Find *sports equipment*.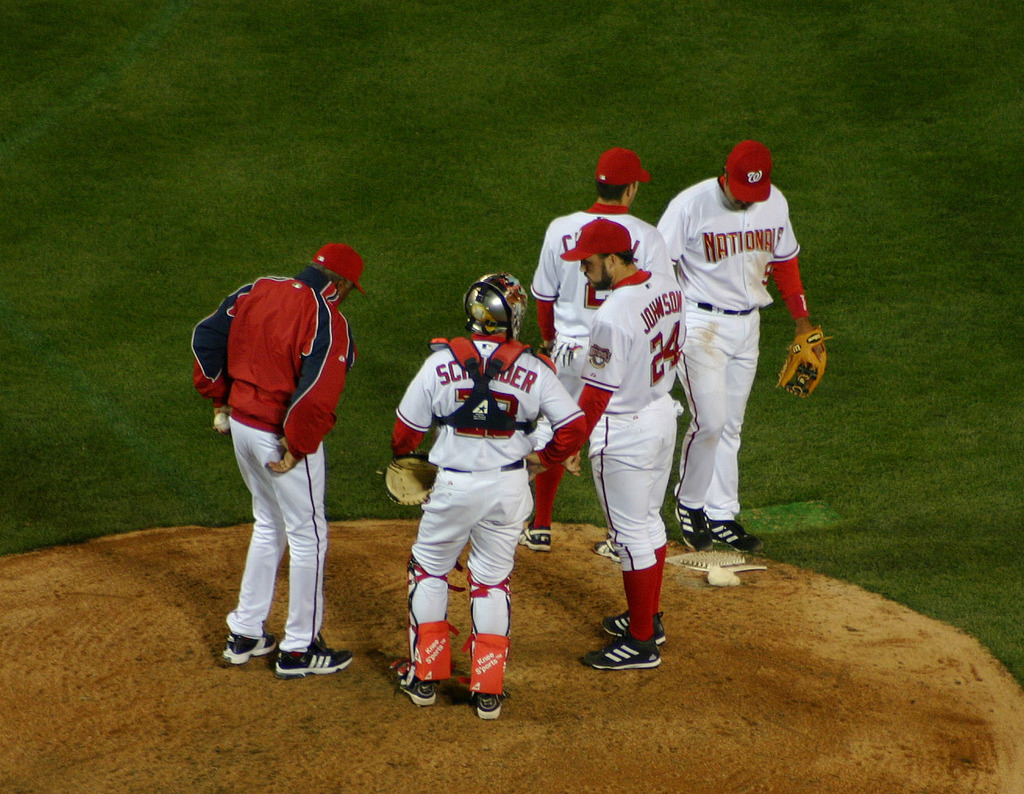
[381,452,437,513].
